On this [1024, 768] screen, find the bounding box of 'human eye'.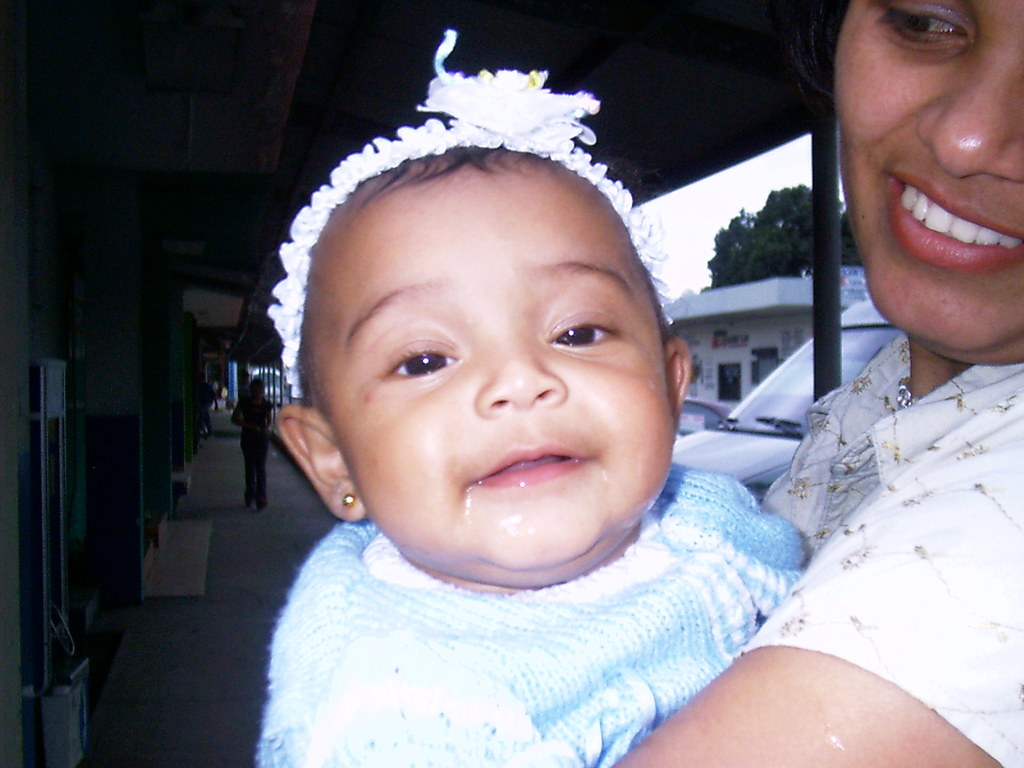
Bounding box: select_region(529, 299, 633, 372).
